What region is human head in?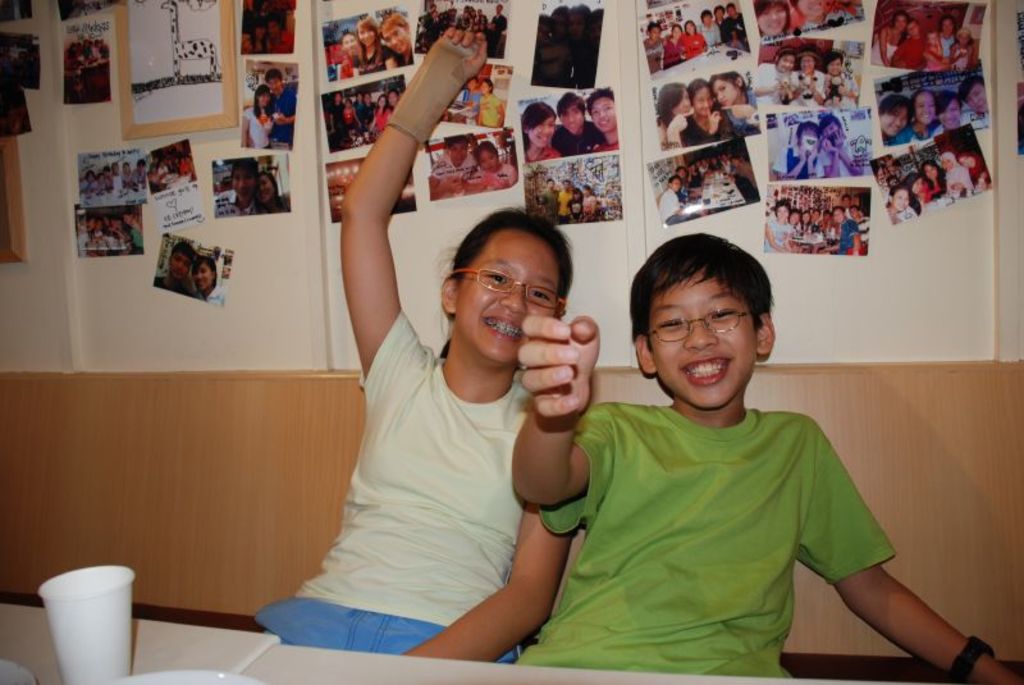
[x1=448, y1=132, x2=466, y2=166].
